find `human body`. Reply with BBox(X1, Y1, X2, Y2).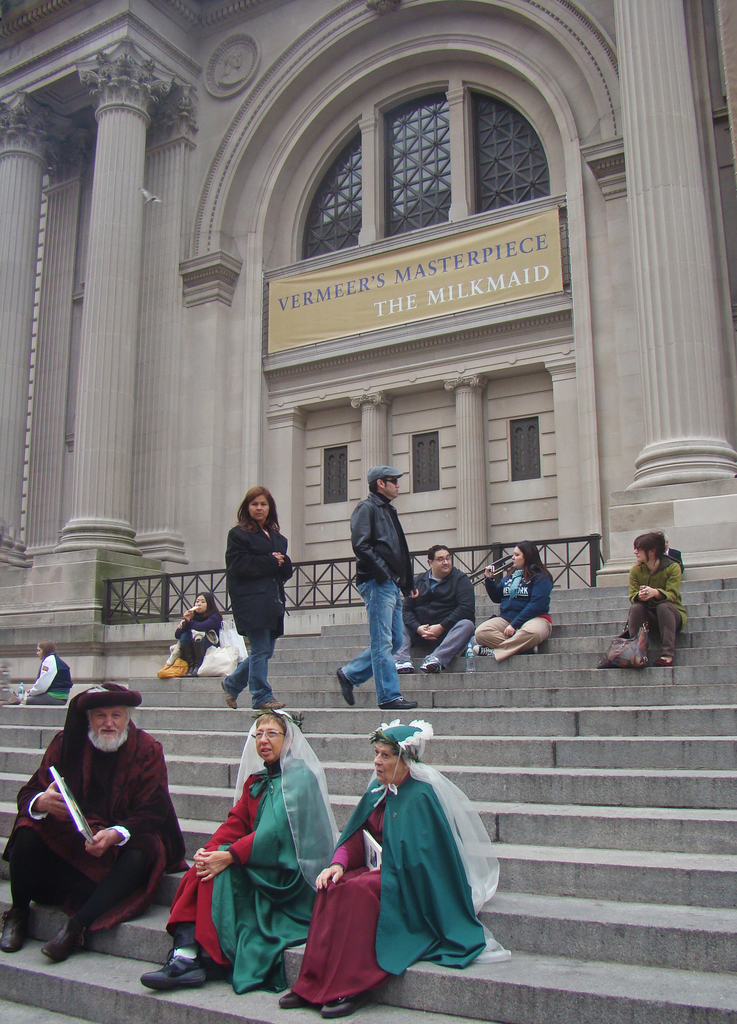
BBox(206, 484, 299, 702).
